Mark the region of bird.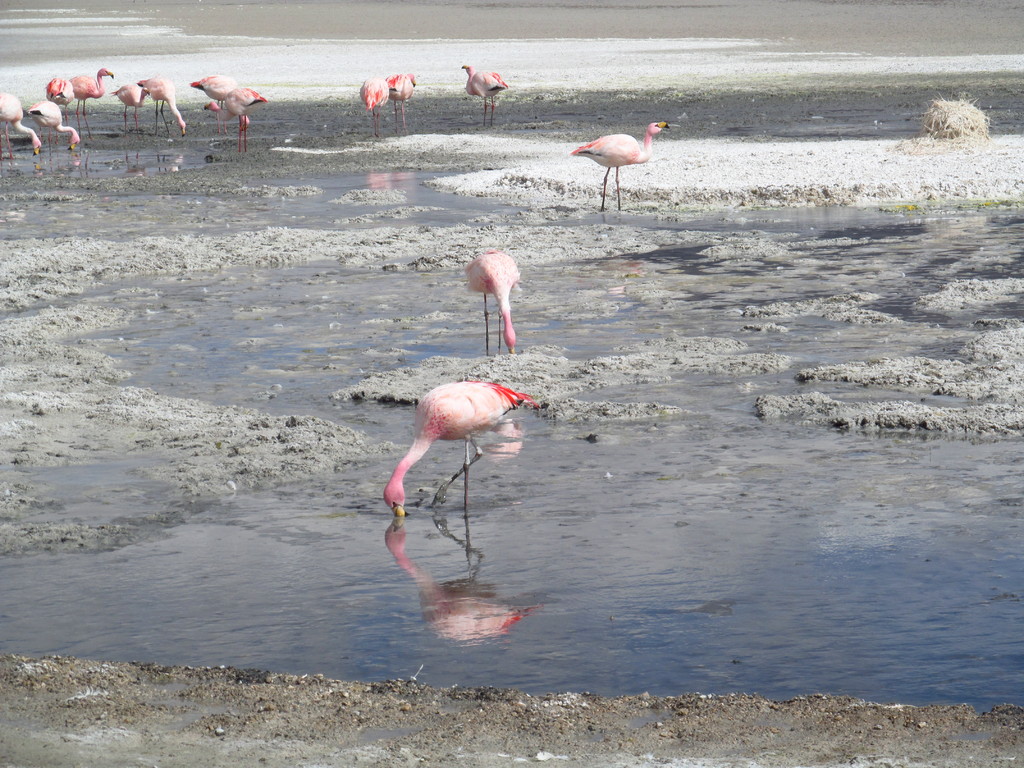
Region: x1=200 y1=83 x2=262 y2=148.
